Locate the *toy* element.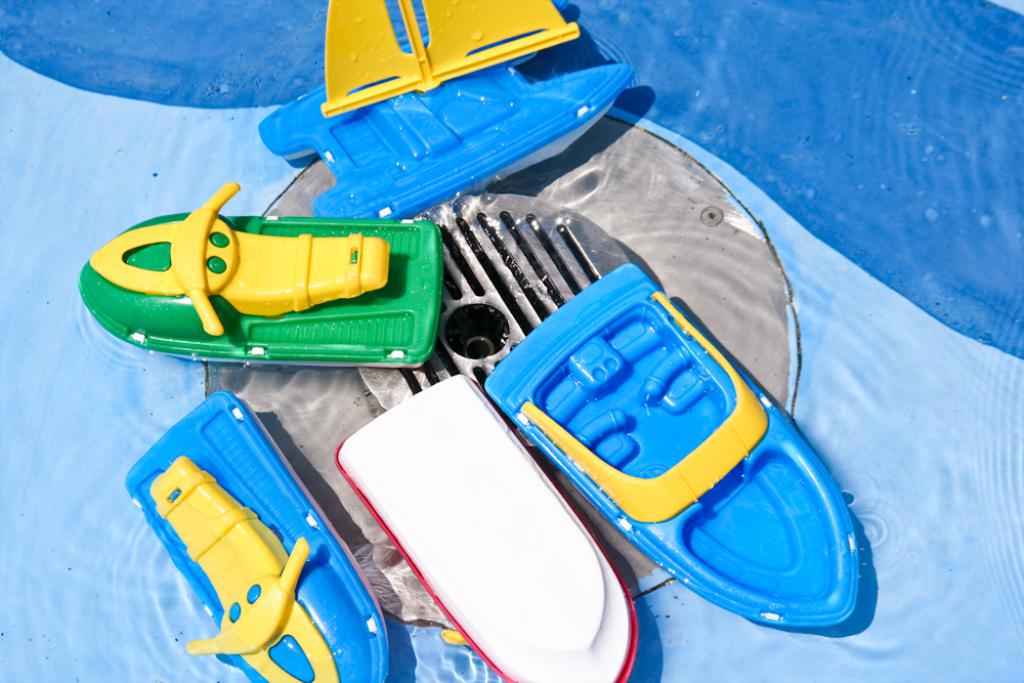
Element bbox: 483, 262, 860, 629.
